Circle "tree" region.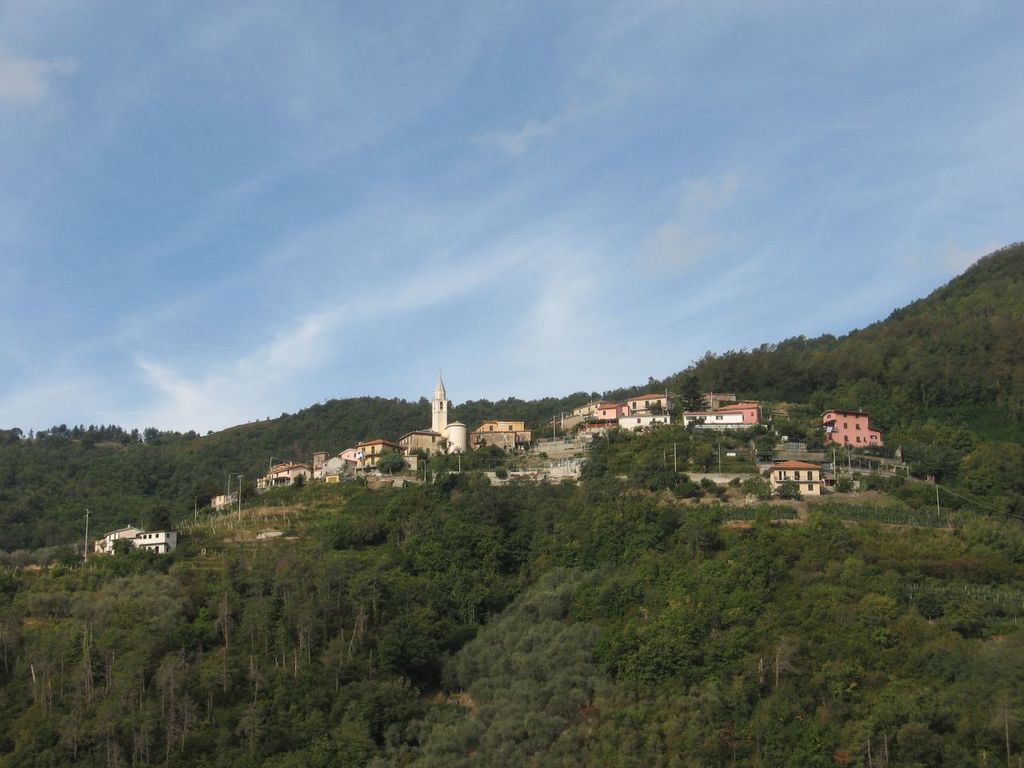
Region: x1=522, y1=442, x2=534, y2=450.
